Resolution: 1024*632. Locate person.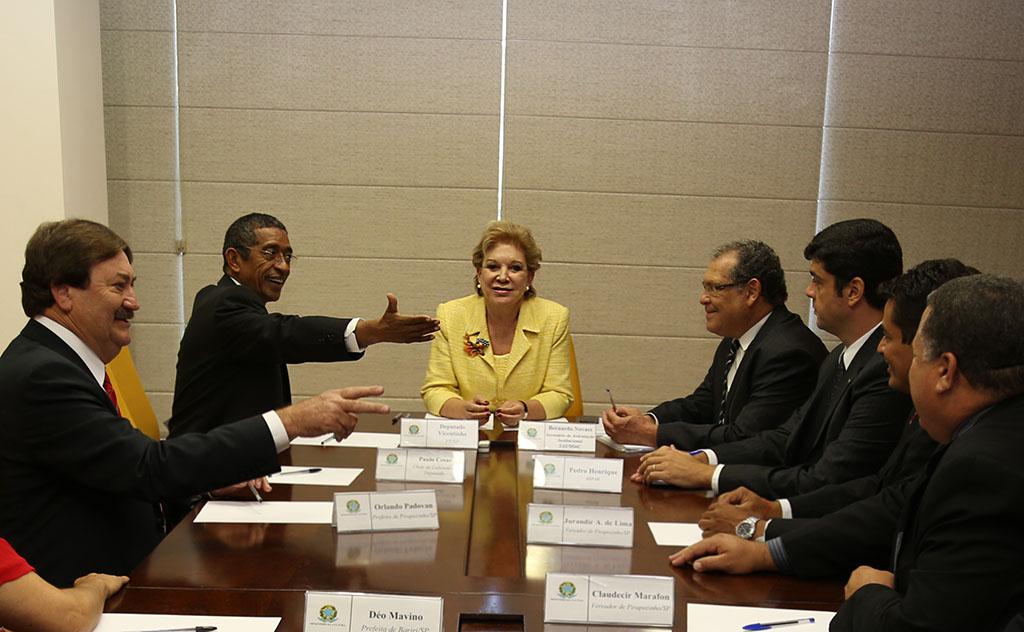
[x1=421, y1=219, x2=570, y2=433].
